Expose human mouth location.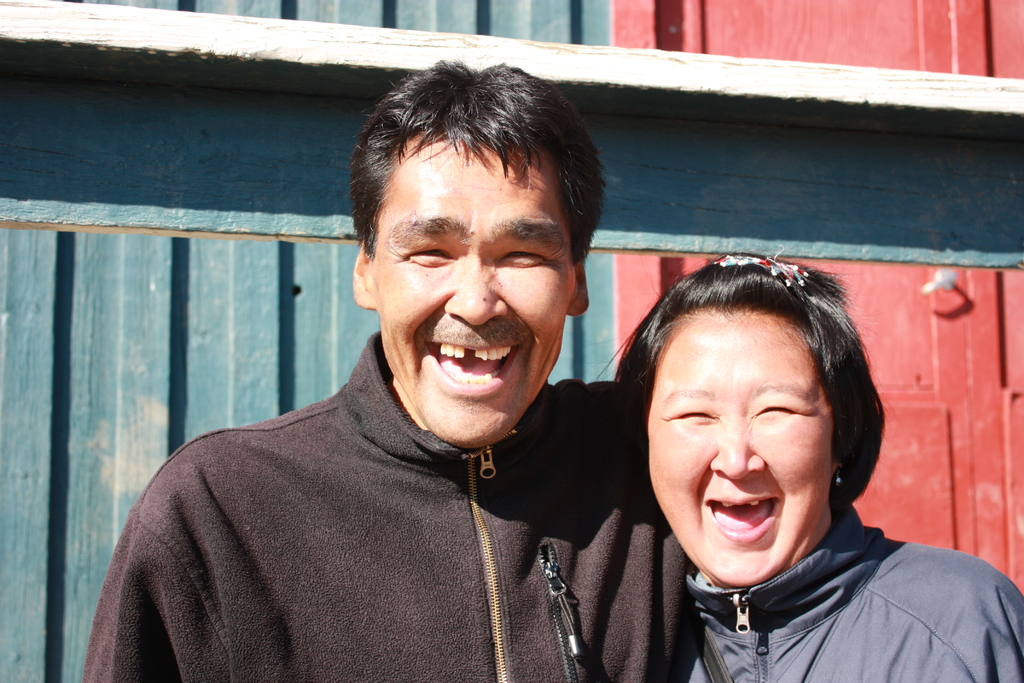
Exposed at x1=428, y1=340, x2=519, y2=397.
